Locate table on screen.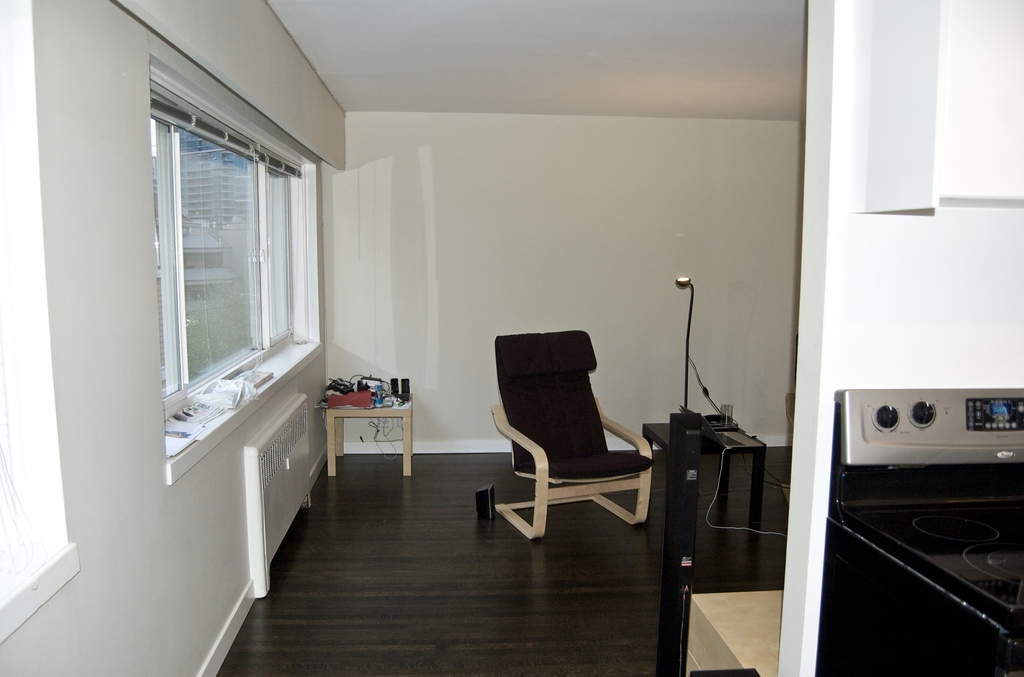
On screen at <region>682, 588, 783, 676</region>.
